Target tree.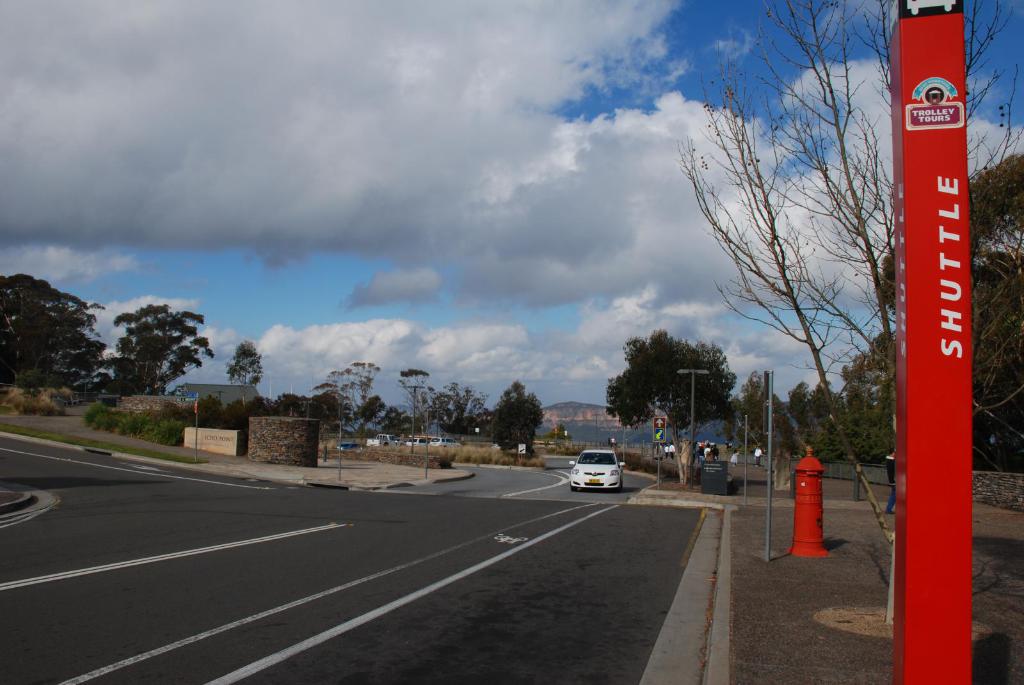
Target region: bbox=(219, 336, 268, 389).
